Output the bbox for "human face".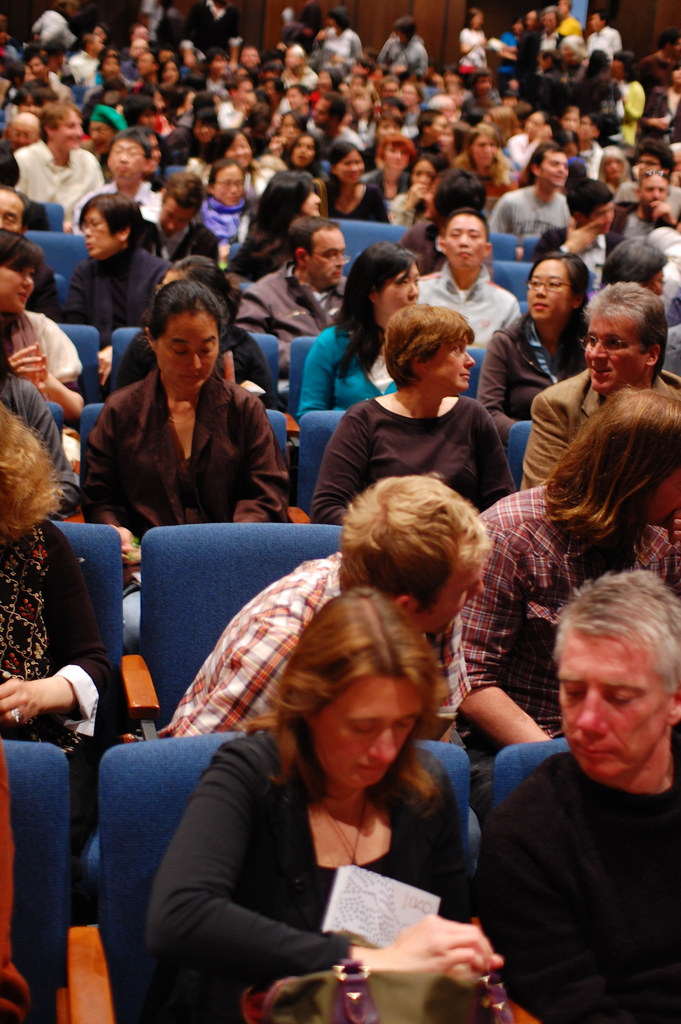
bbox=[418, 166, 439, 183].
